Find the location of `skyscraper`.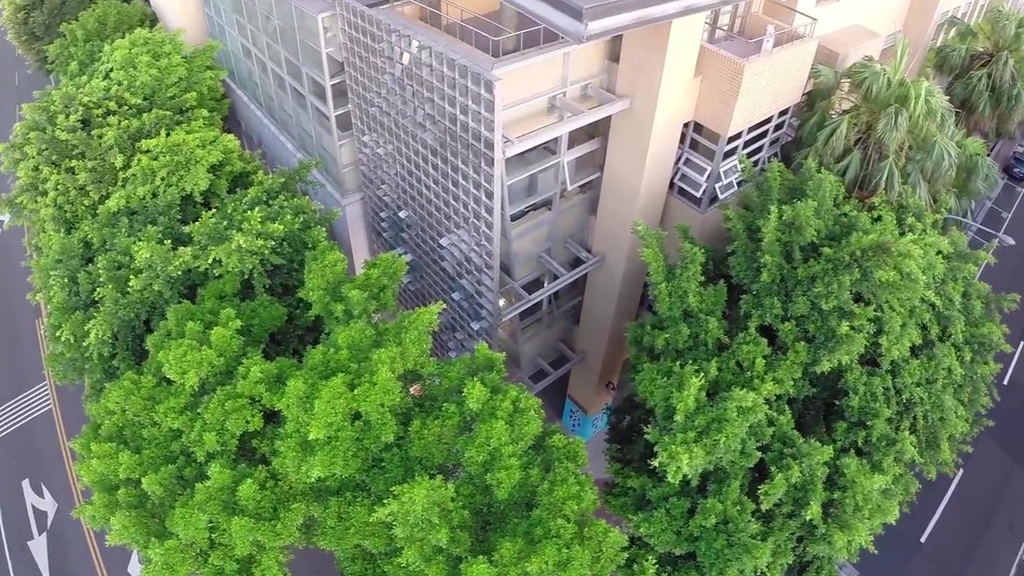
Location: [332, 0, 1003, 443].
